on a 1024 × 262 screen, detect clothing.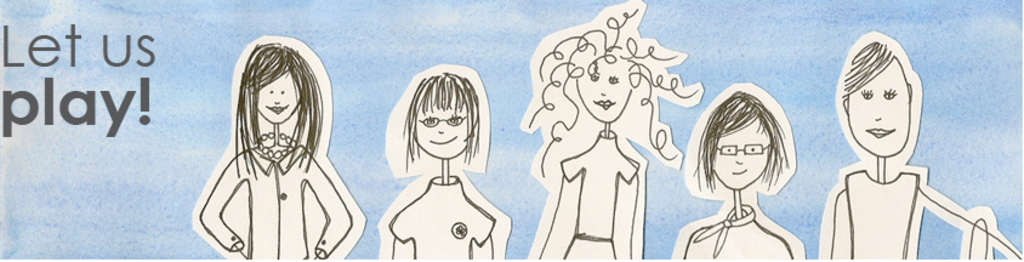
select_region(391, 172, 480, 261).
